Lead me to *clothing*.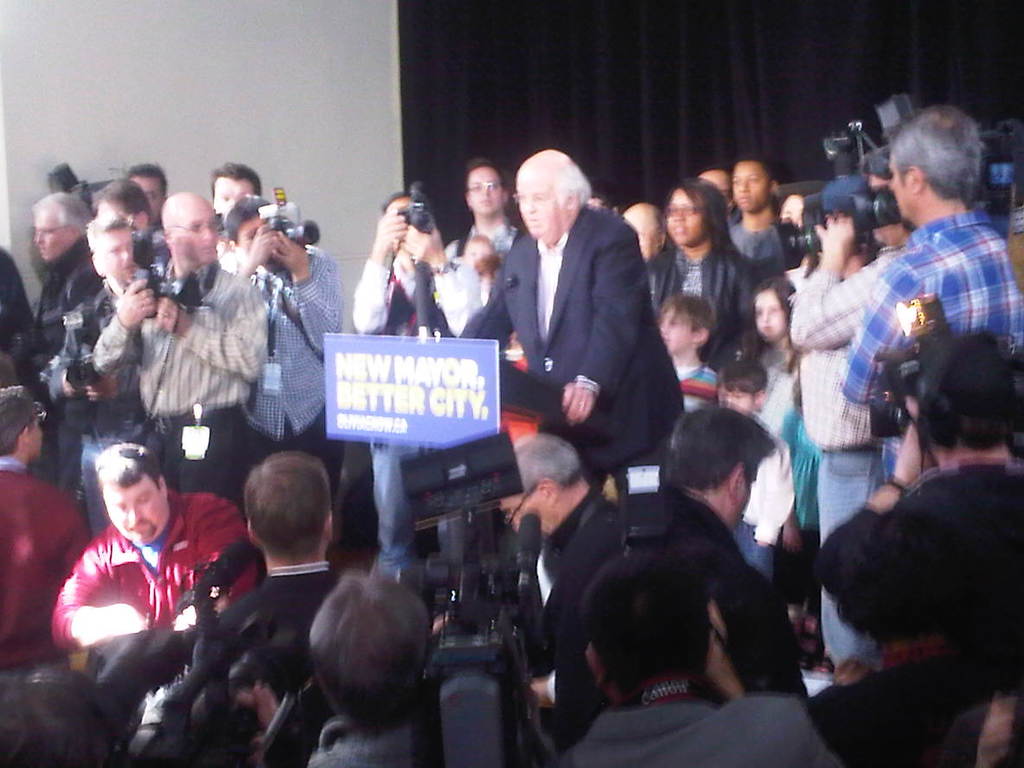
Lead to (left=669, top=365, right=727, bottom=413).
